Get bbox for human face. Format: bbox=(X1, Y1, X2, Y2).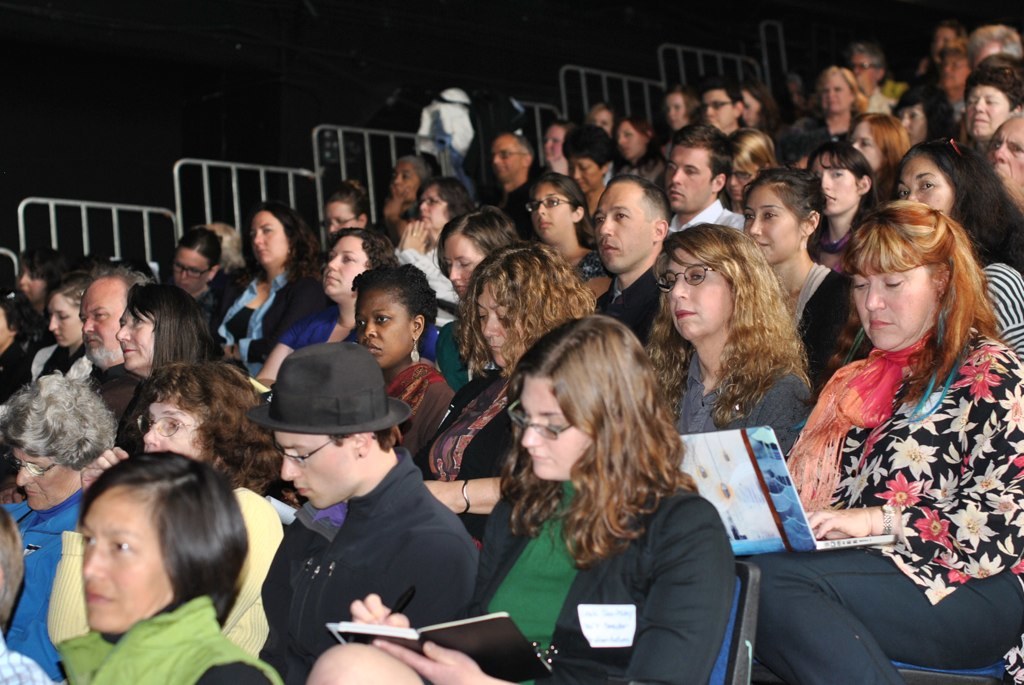
bbox=(418, 186, 442, 230).
